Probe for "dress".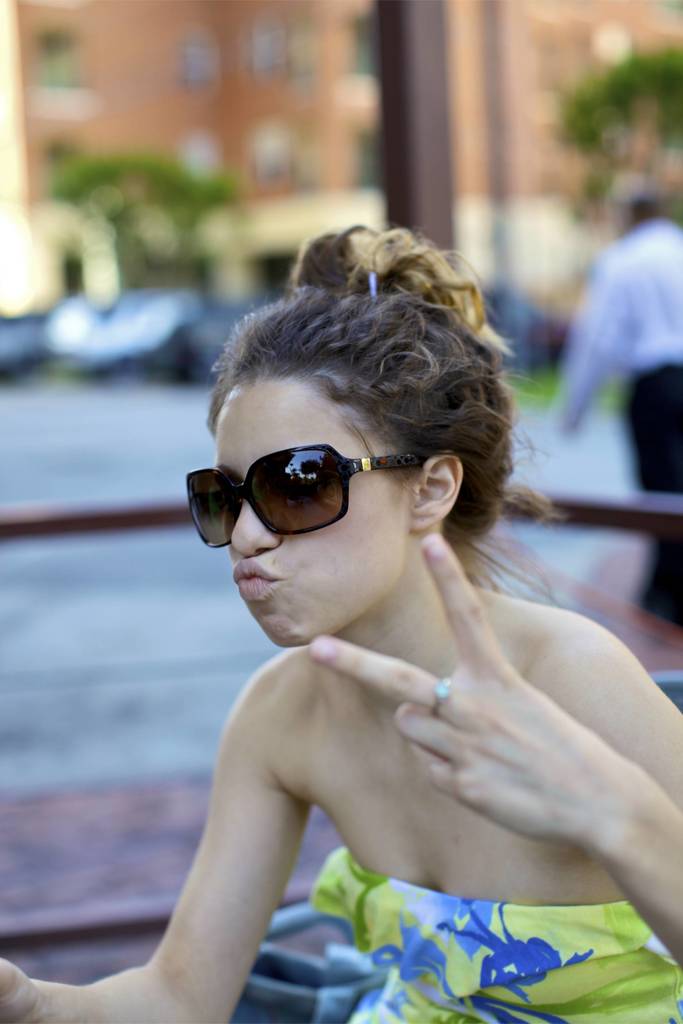
Probe result: locate(309, 843, 682, 1023).
